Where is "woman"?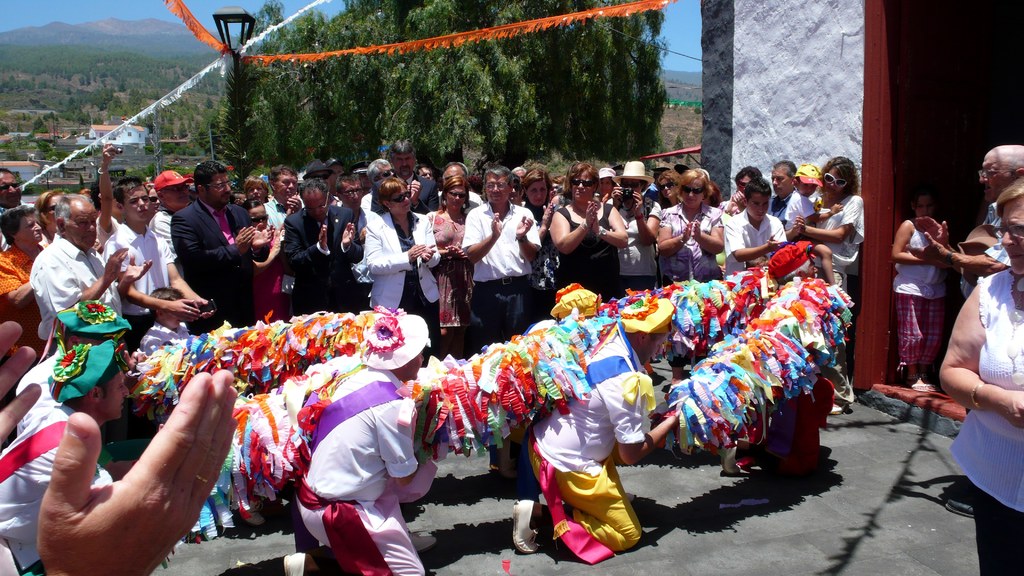
left=589, top=161, right=622, bottom=205.
